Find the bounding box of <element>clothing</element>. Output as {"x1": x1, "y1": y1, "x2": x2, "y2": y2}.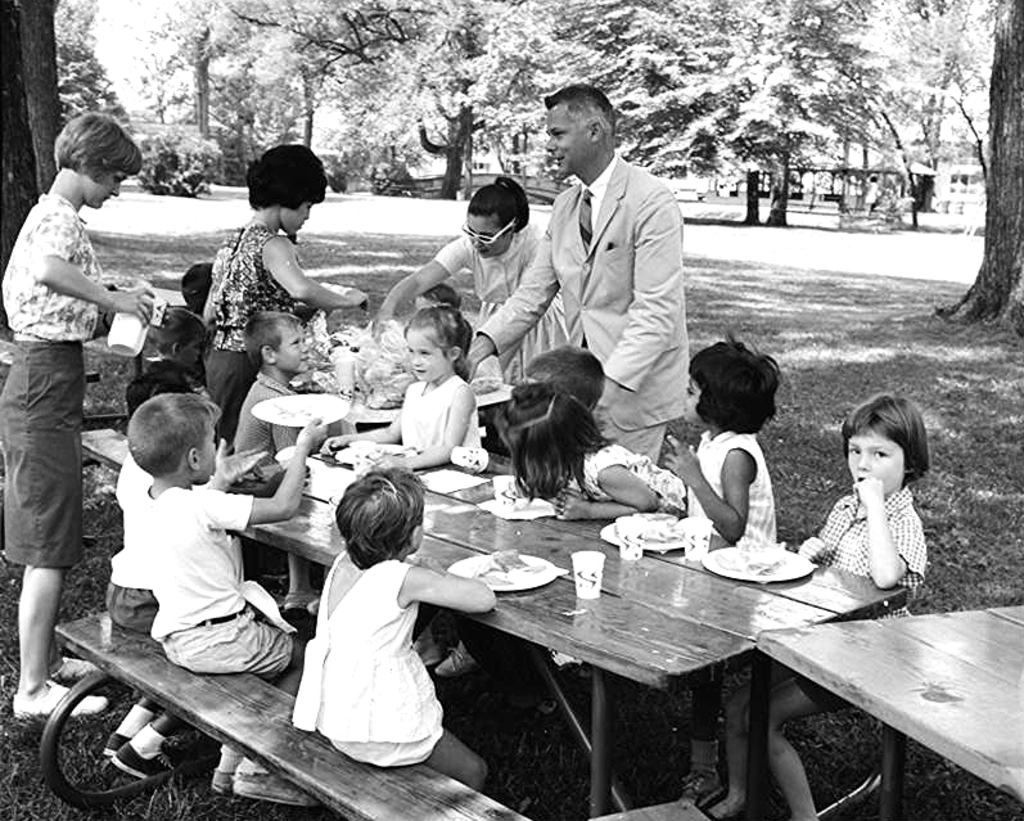
{"x1": 473, "y1": 148, "x2": 690, "y2": 469}.
